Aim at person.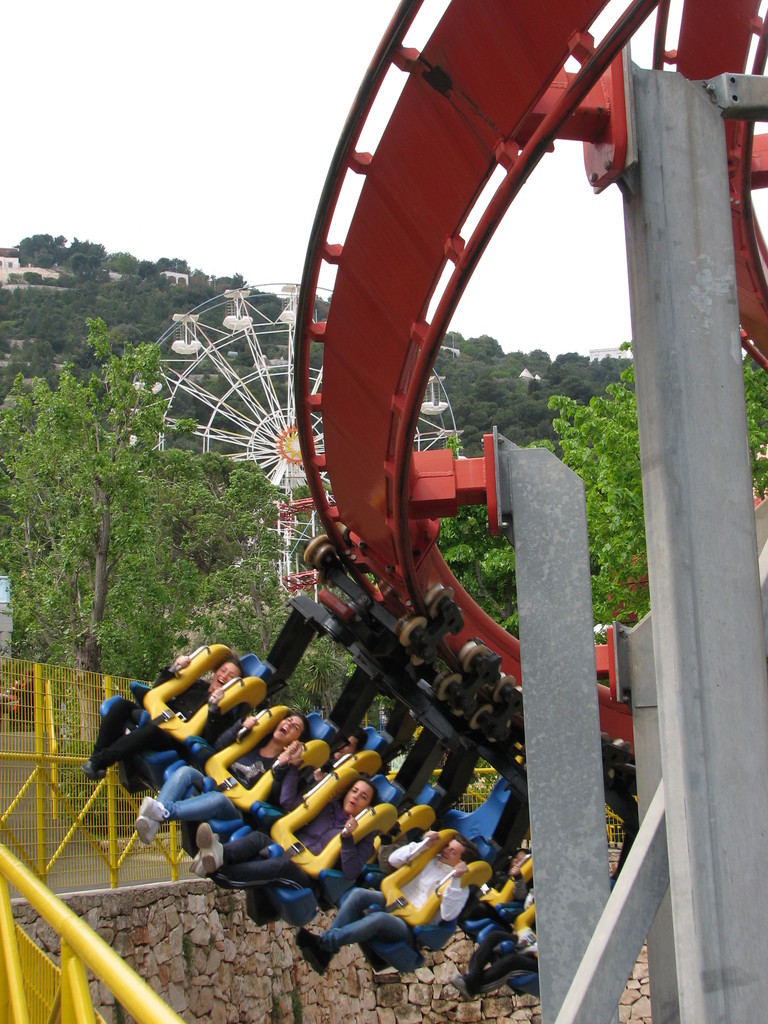
Aimed at locate(189, 776, 388, 888).
